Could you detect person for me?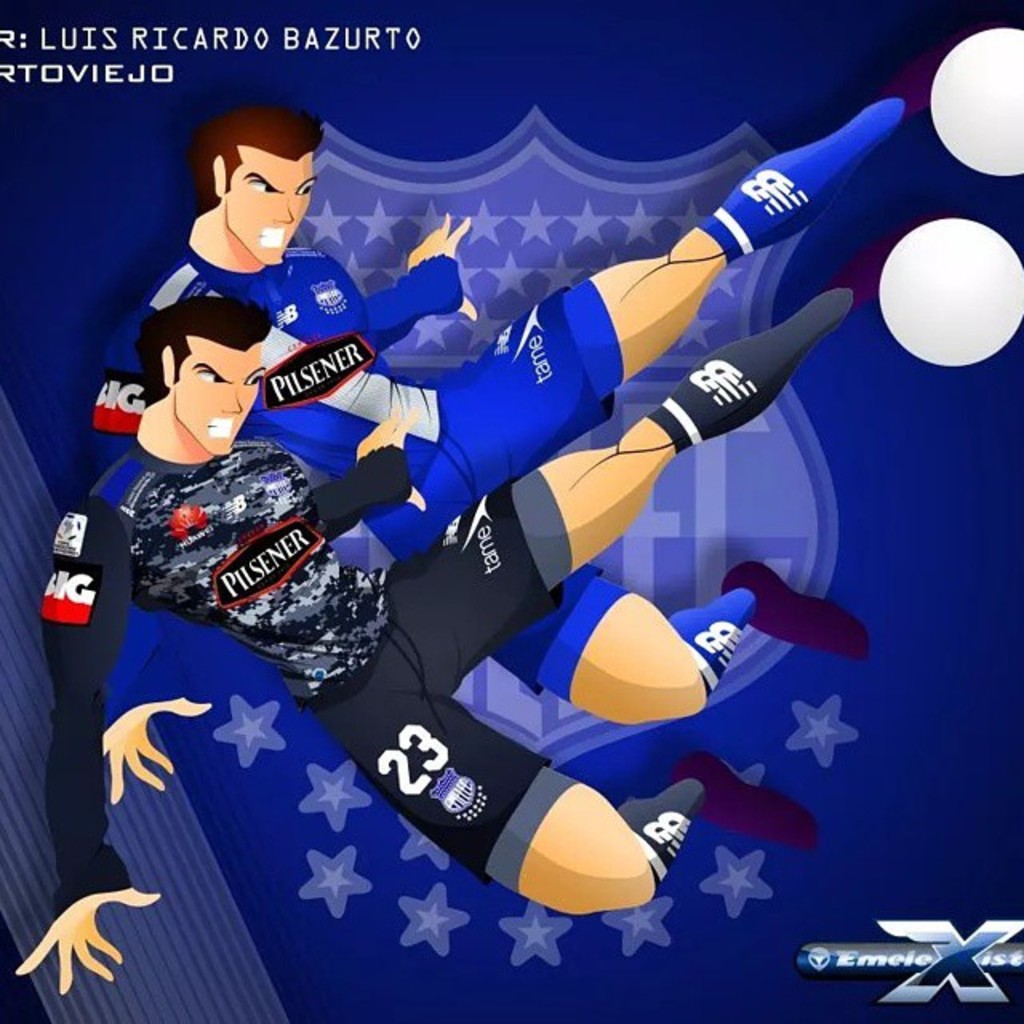
Detection result: {"left": 94, "top": 58, "right": 946, "bottom": 806}.
